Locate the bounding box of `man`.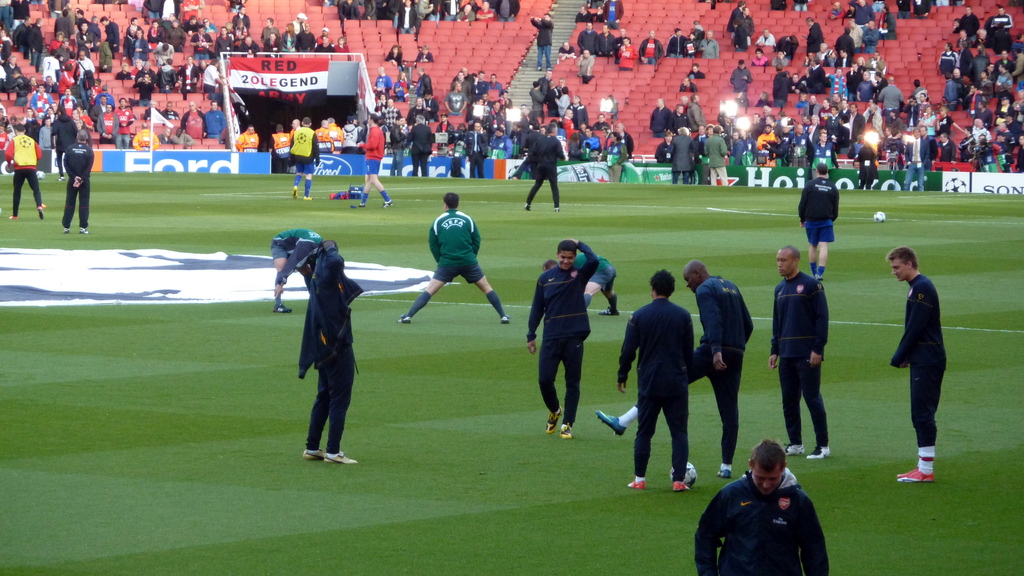
Bounding box: {"x1": 200, "y1": 99, "x2": 226, "y2": 143}.
